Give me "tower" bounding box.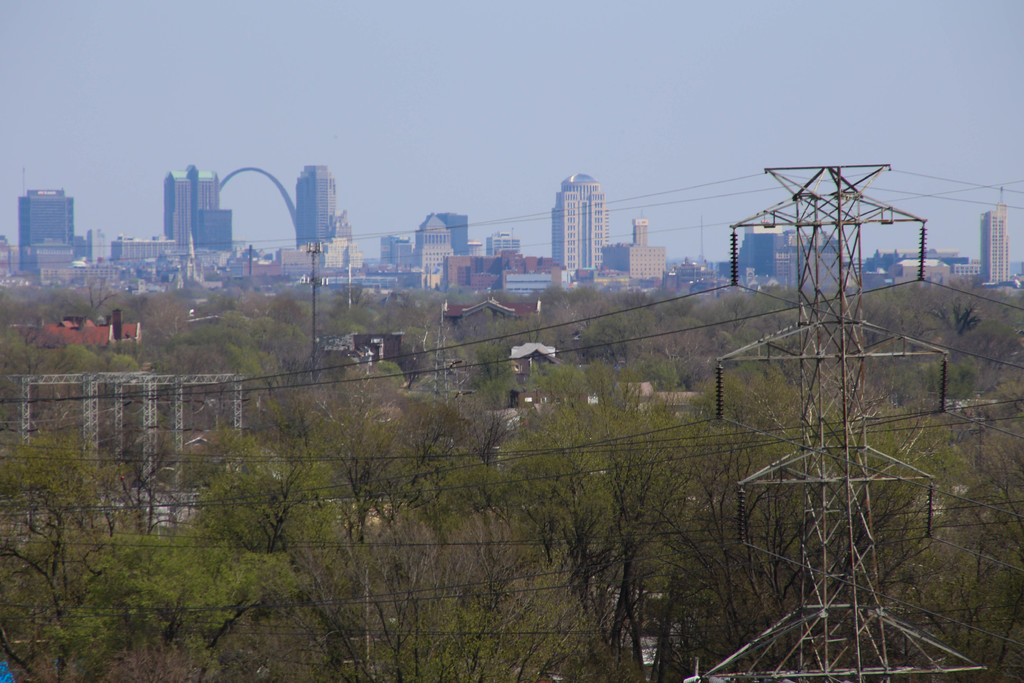
locate(10, 194, 69, 280).
